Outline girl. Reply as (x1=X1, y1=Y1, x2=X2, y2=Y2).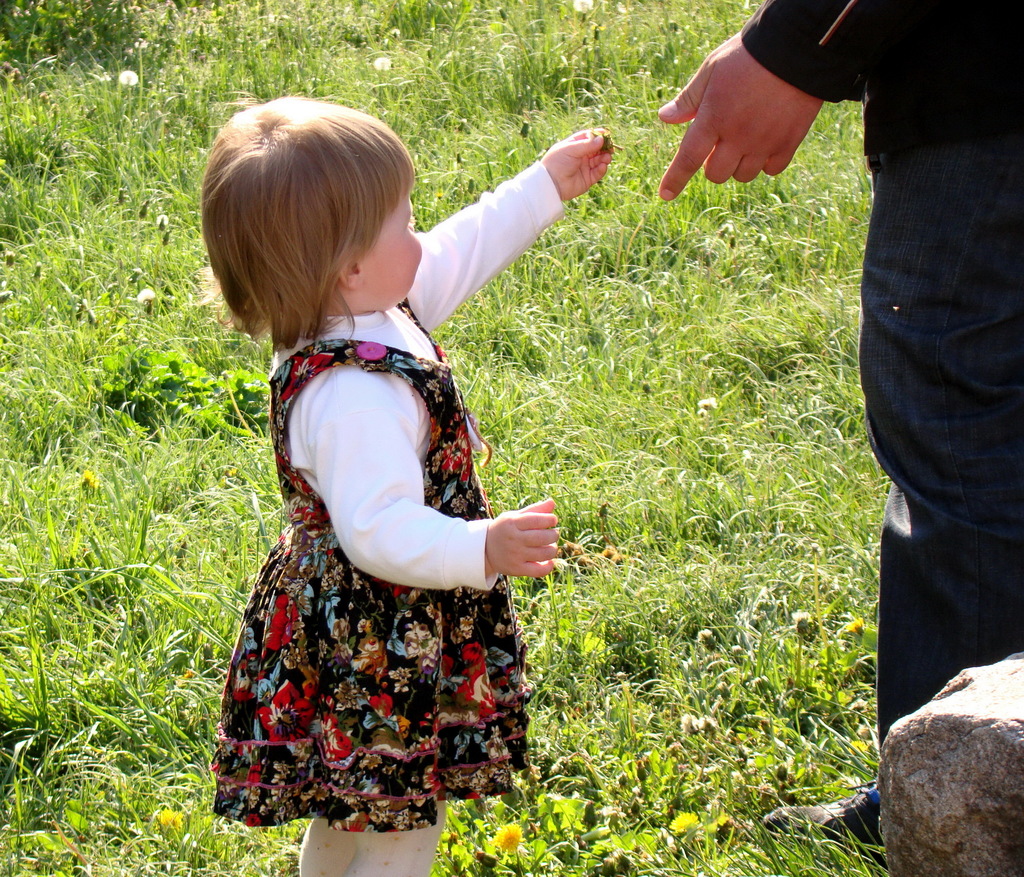
(x1=196, y1=83, x2=614, y2=876).
